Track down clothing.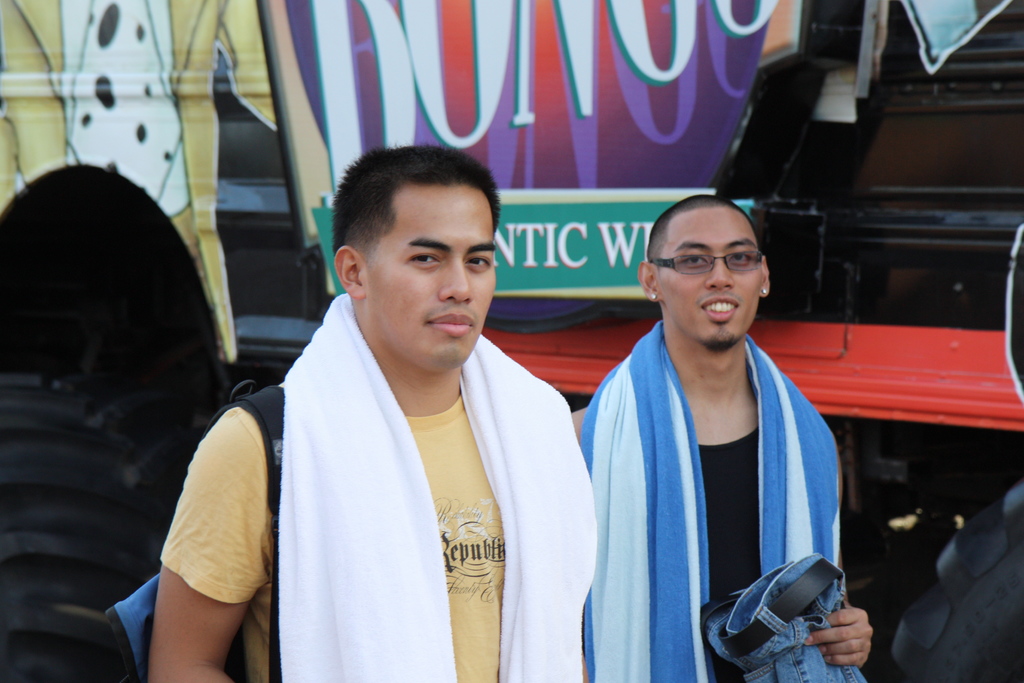
Tracked to crop(573, 304, 861, 679).
